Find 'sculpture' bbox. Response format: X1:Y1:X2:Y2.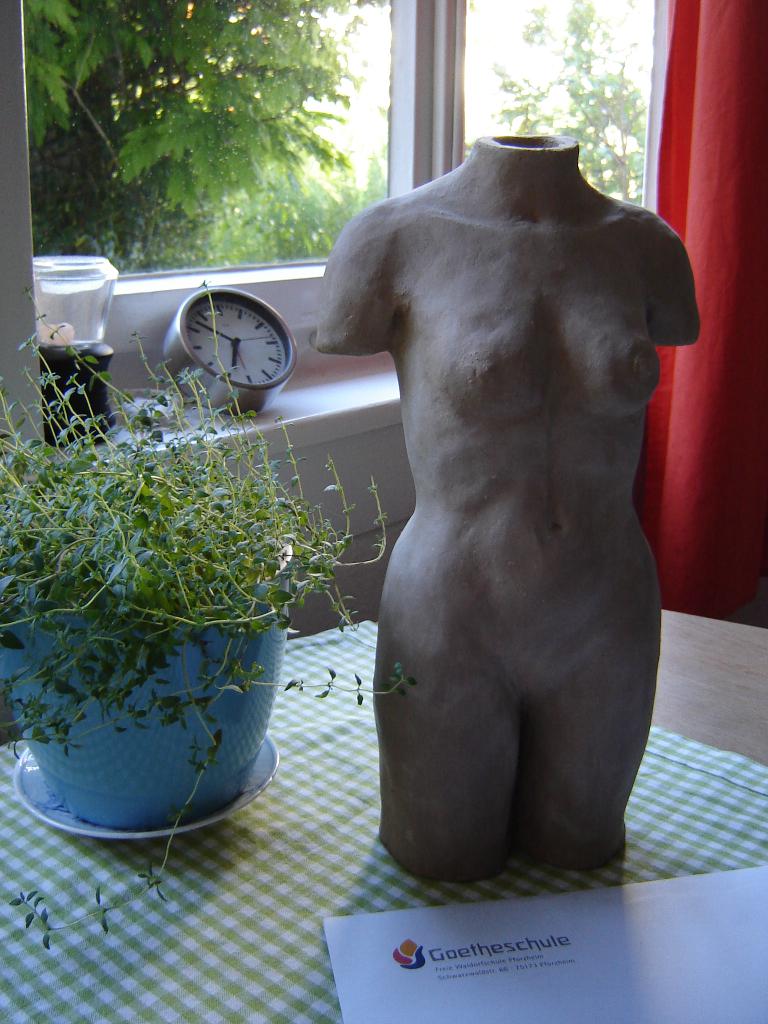
312:129:705:888.
